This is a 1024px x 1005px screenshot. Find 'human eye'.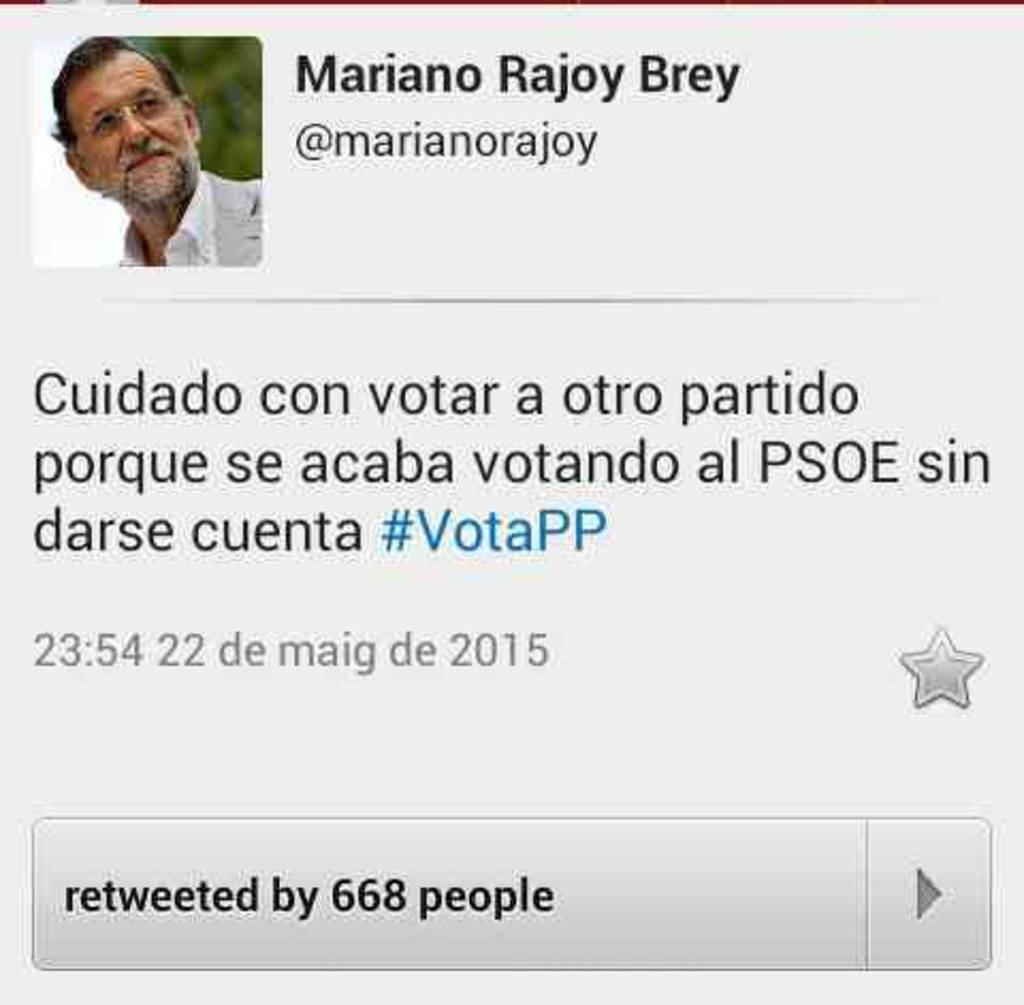
Bounding box: box(132, 92, 160, 119).
